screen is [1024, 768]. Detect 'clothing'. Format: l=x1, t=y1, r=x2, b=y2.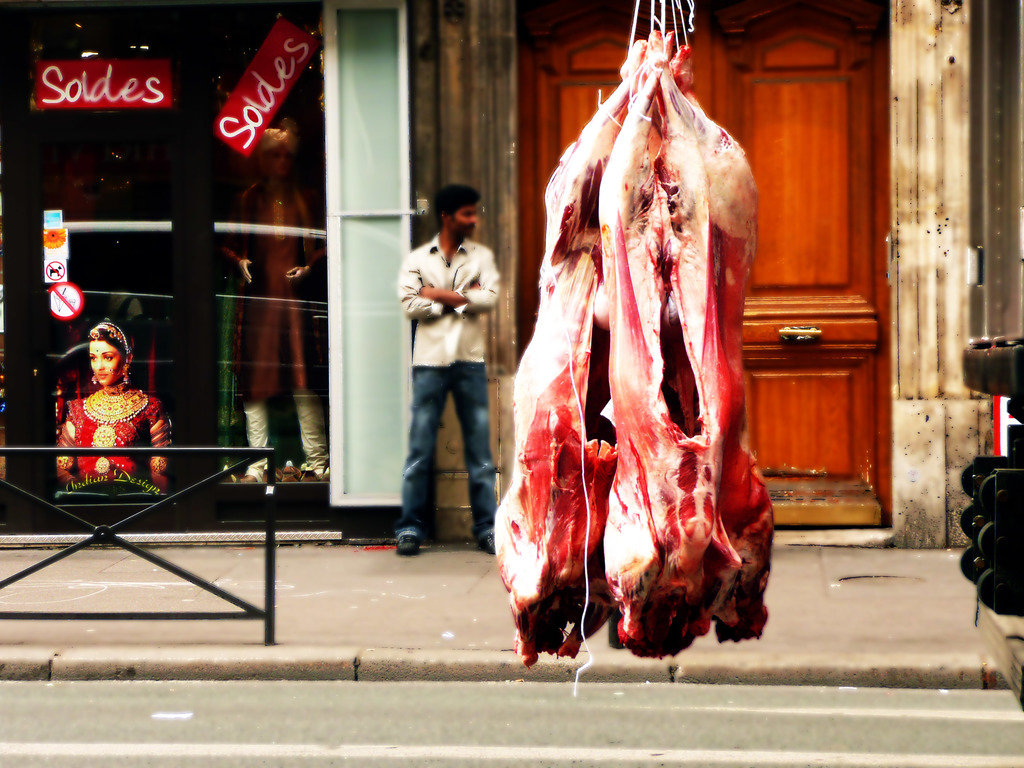
l=220, t=180, r=321, b=486.
